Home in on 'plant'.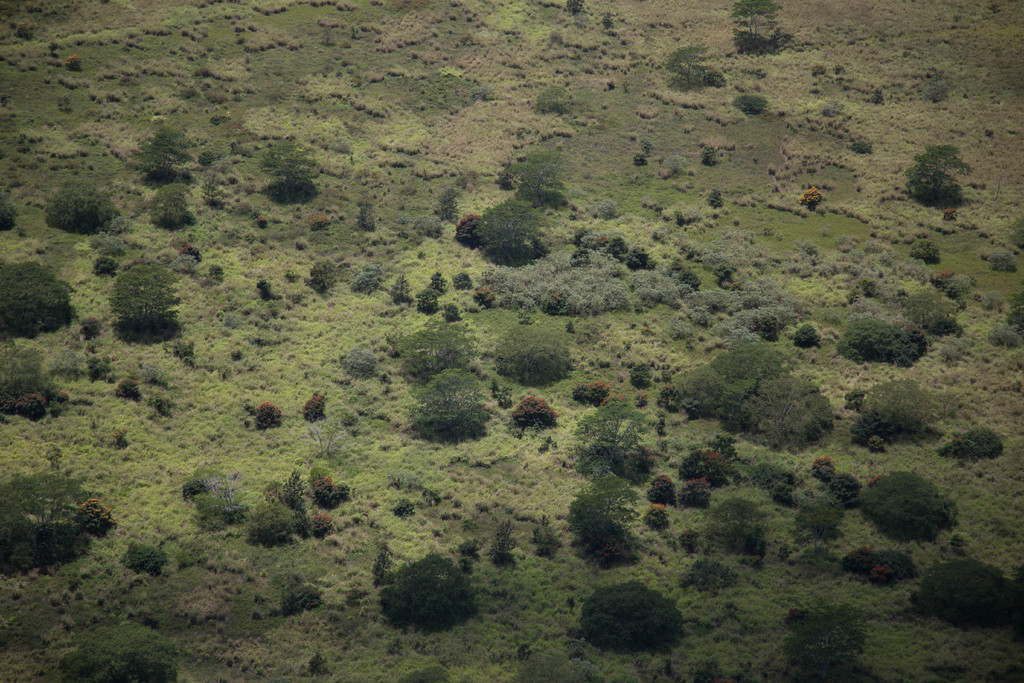
Homed in at [x1=838, y1=546, x2=921, y2=593].
